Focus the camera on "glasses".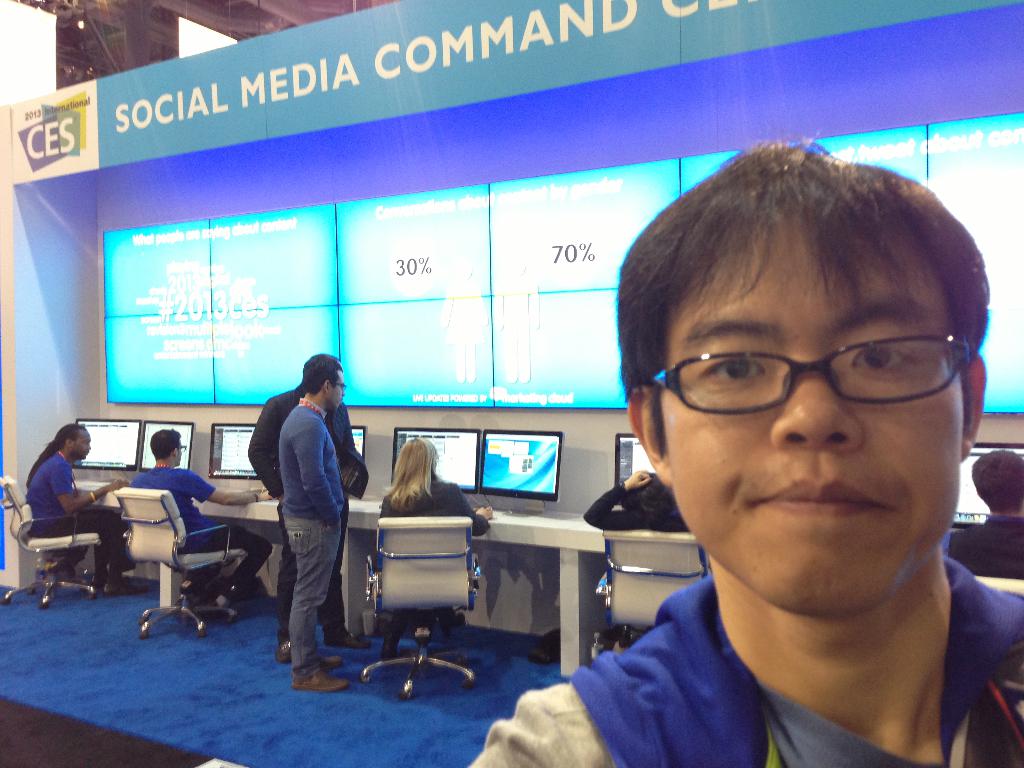
Focus region: Rect(177, 444, 187, 449).
